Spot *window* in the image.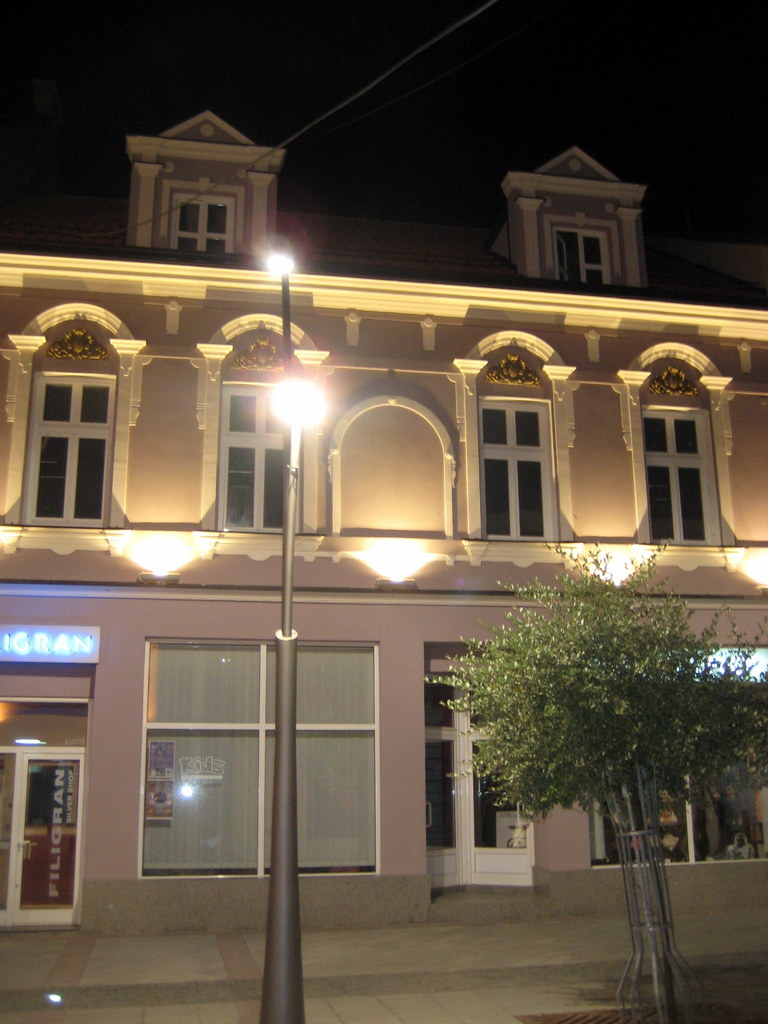
*window* found at <box>169,196,234,254</box>.
